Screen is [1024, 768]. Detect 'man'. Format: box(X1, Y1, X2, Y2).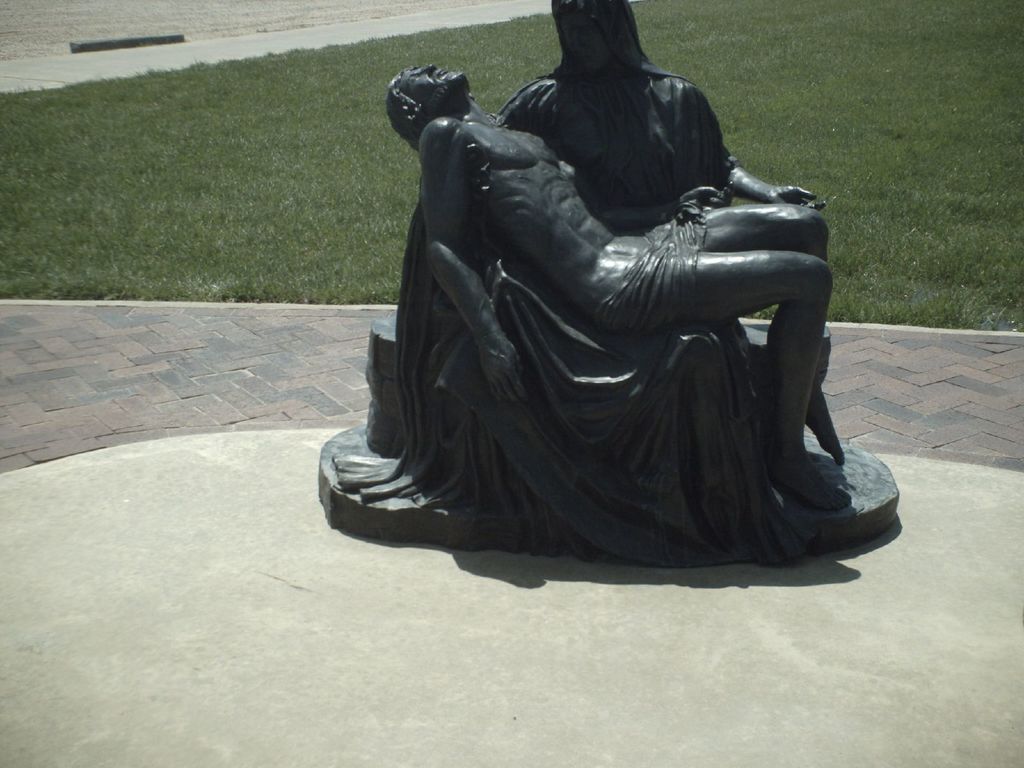
box(389, 61, 852, 514).
